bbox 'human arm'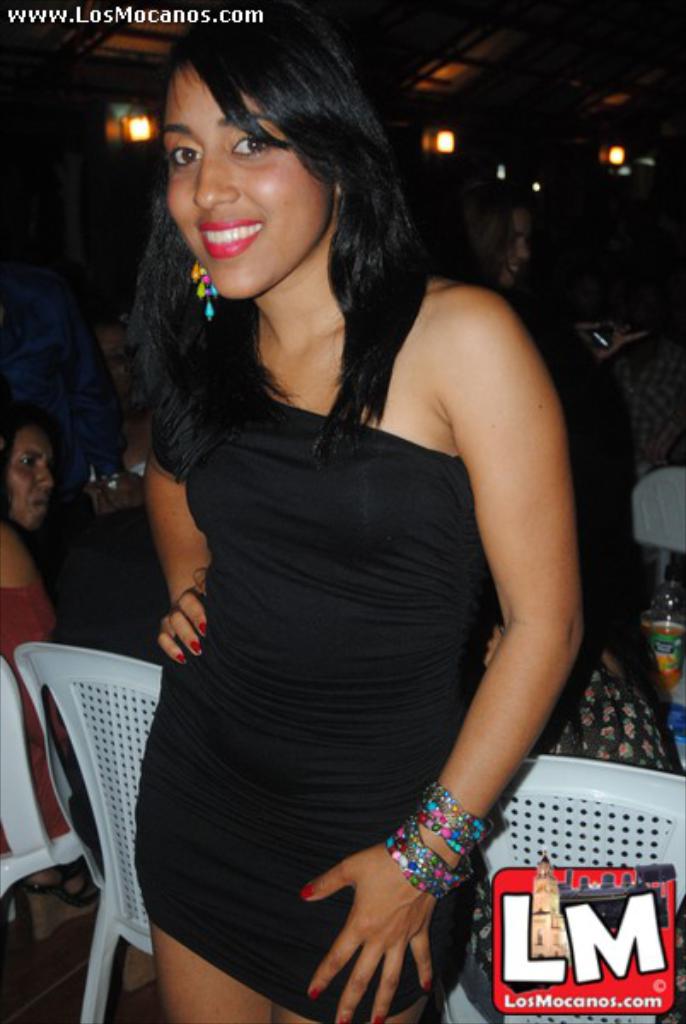
[360,244,590,985]
